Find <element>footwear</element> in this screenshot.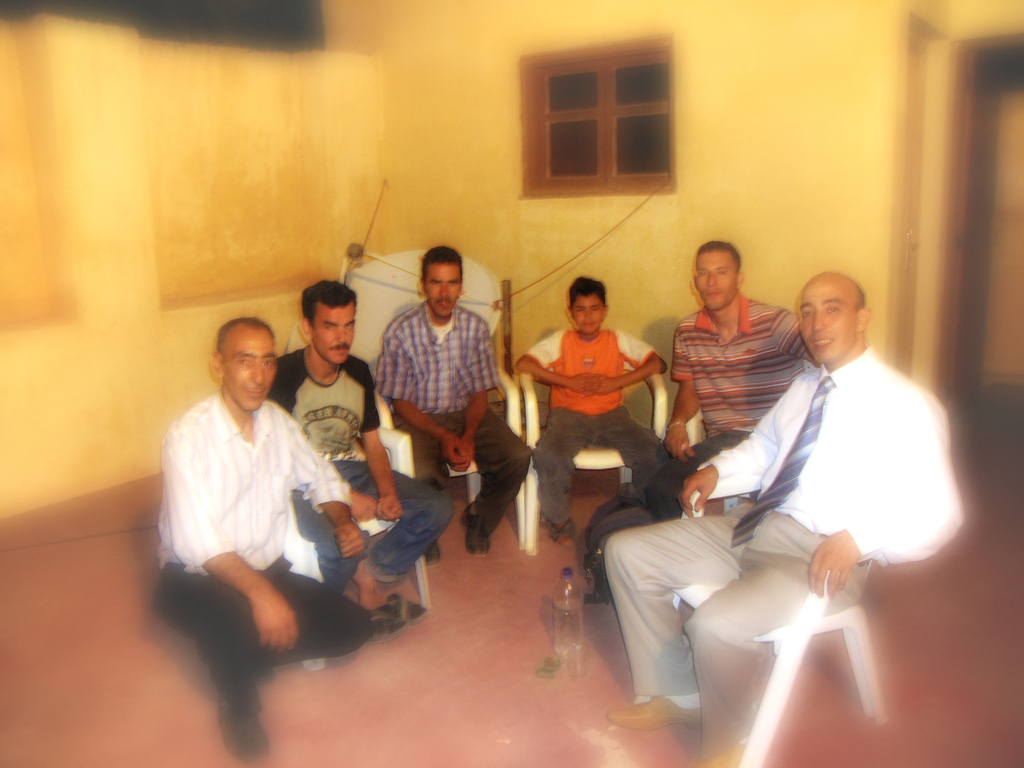
The bounding box for <element>footwear</element> is [x1=458, y1=499, x2=491, y2=556].
